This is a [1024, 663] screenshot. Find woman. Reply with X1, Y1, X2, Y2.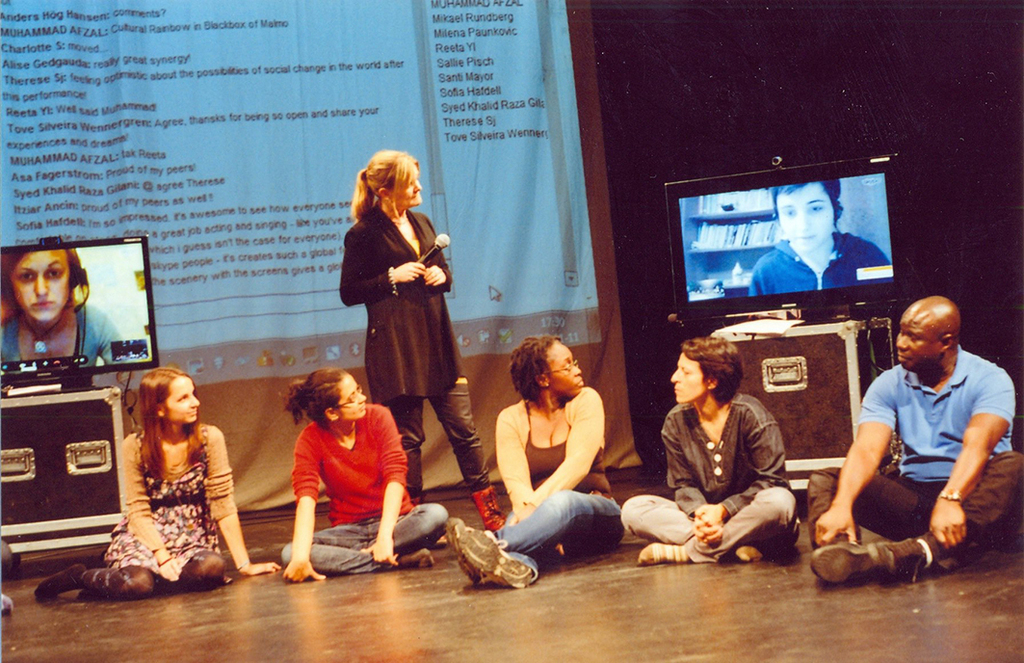
334, 144, 510, 528.
